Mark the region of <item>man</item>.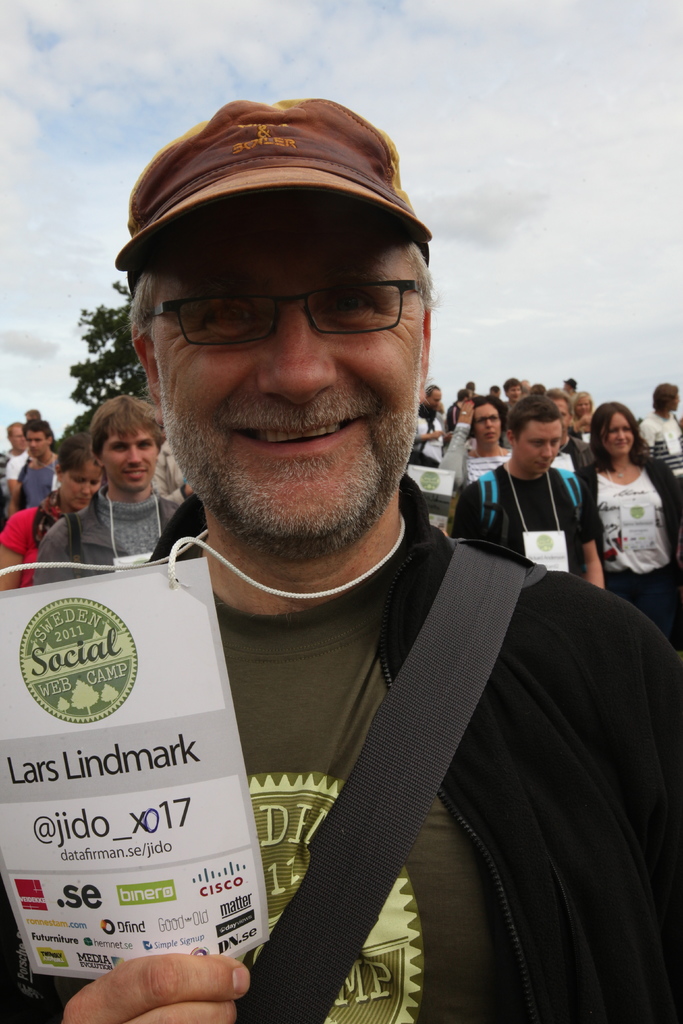
Region: bbox=[399, 374, 454, 498].
